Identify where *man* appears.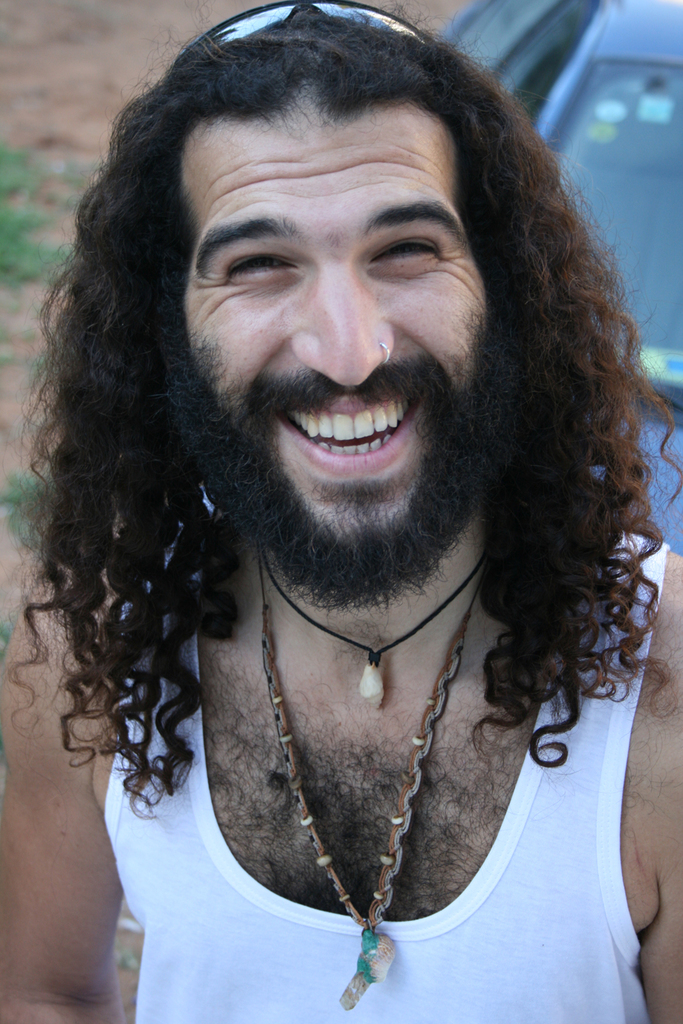
Appears at 25 0 660 1008.
